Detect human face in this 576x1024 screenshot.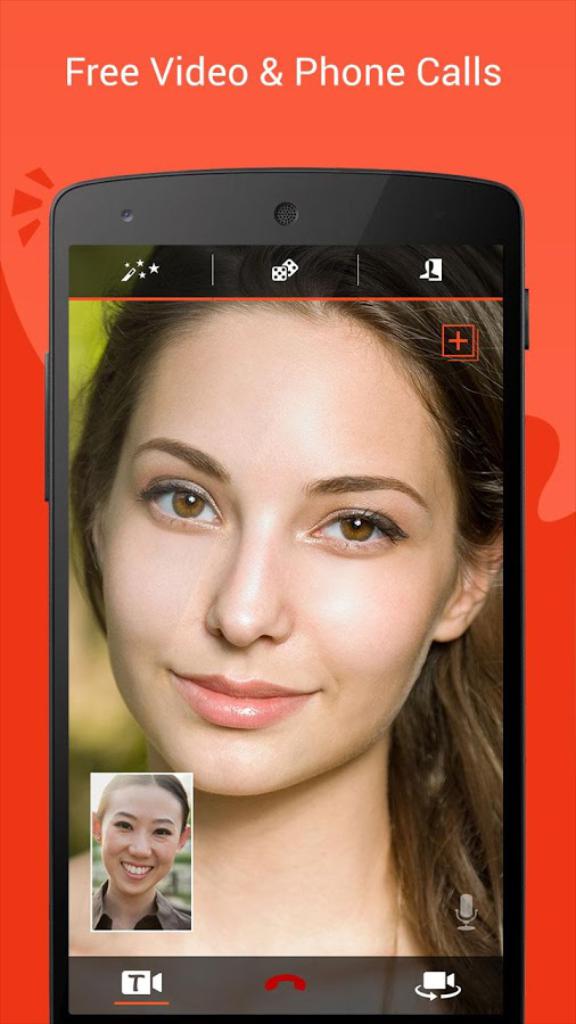
Detection: (100,787,179,894).
